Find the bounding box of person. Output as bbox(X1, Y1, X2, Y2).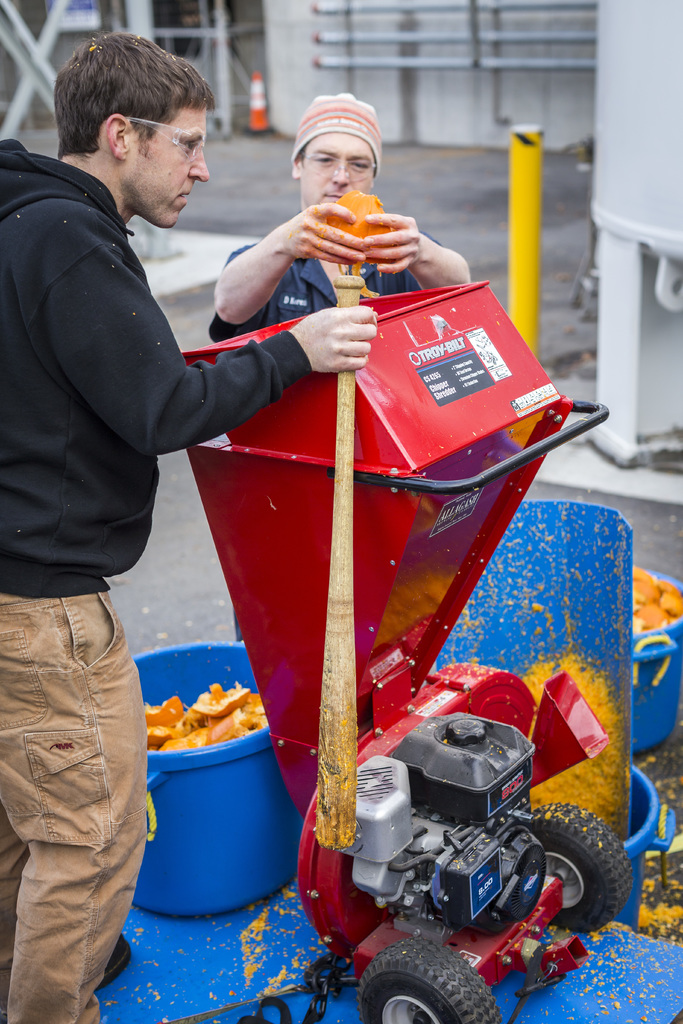
bbox(0, 32, 374, 1023).
